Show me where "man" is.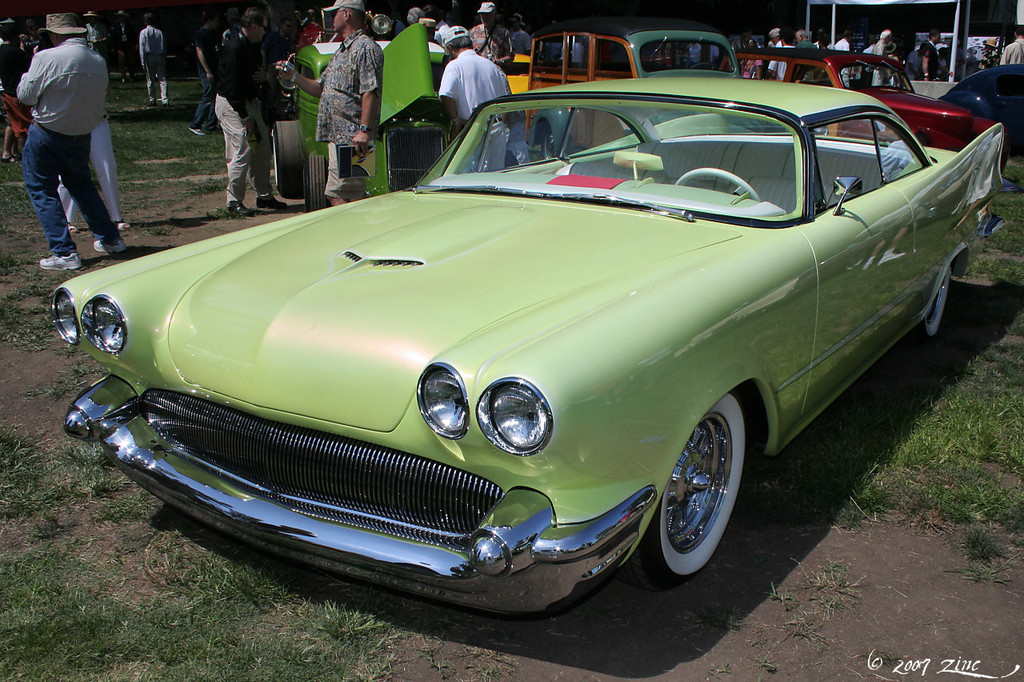
"man" is at <box>831,35,853,82</box>.
